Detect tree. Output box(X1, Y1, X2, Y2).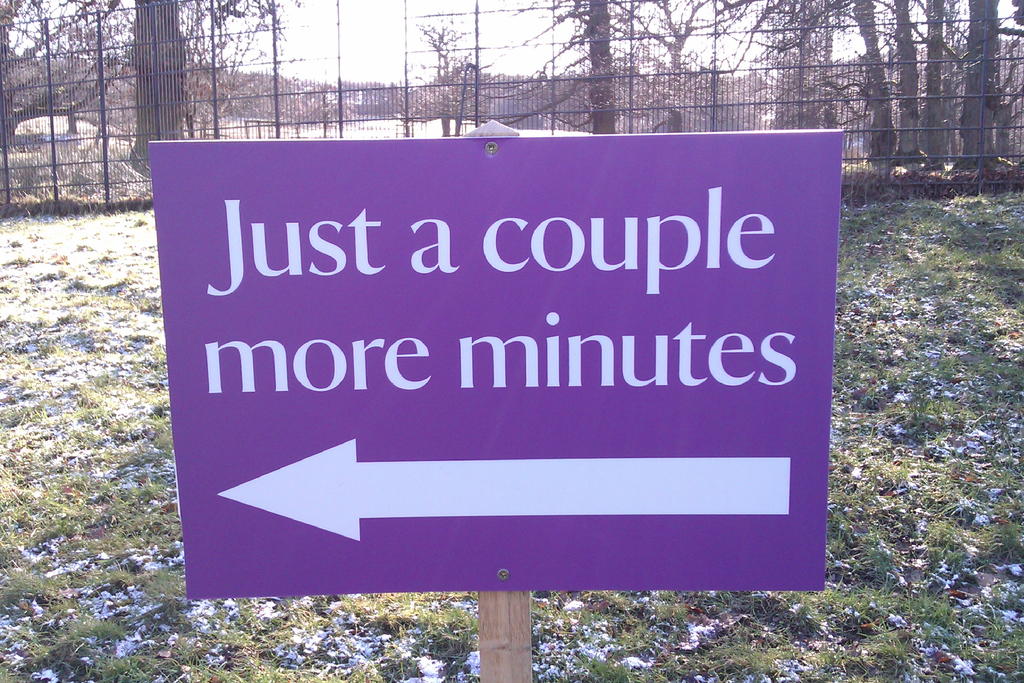
box(513, 0, 635, 134).
